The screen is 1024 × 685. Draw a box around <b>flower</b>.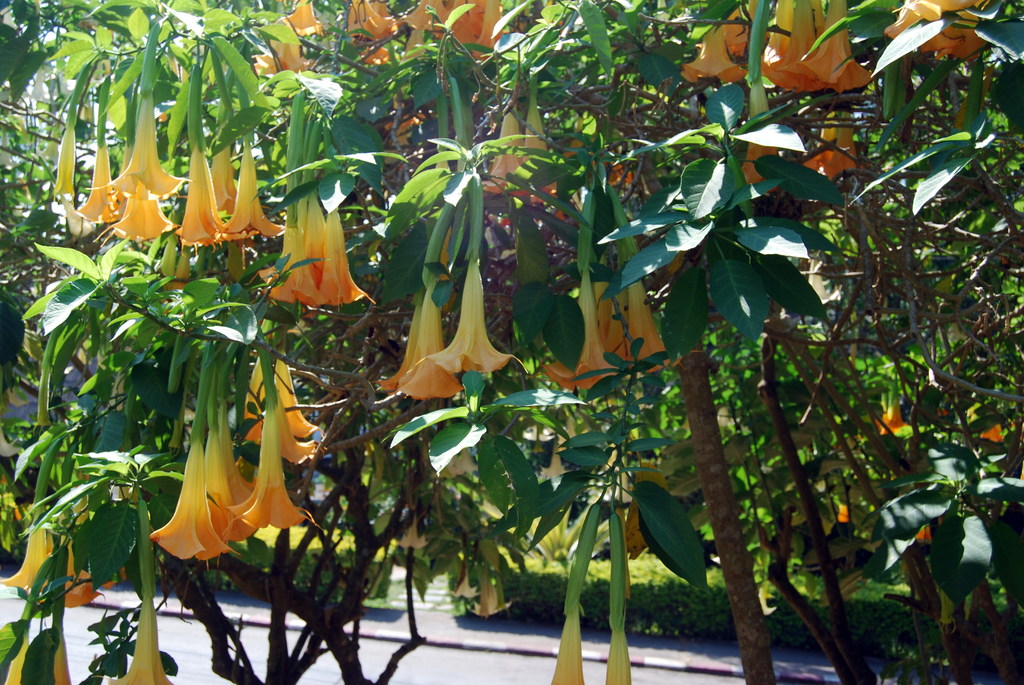
bbox=[604, 618, 640, 684].
